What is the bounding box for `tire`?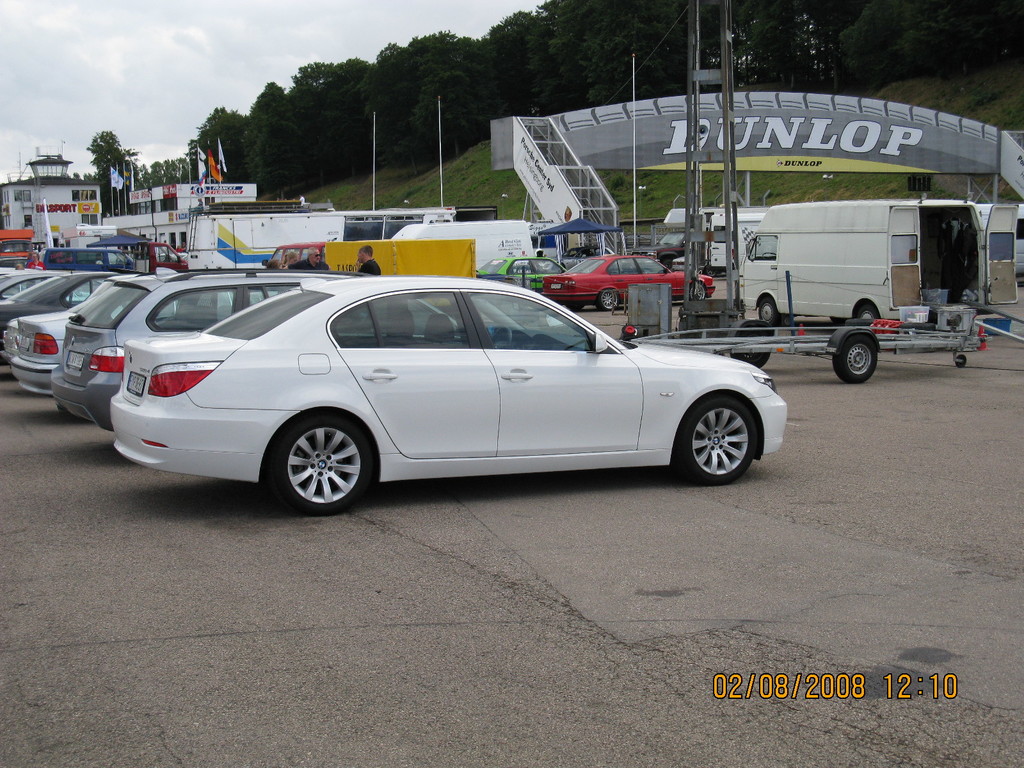
689, 282, 705, 301.
